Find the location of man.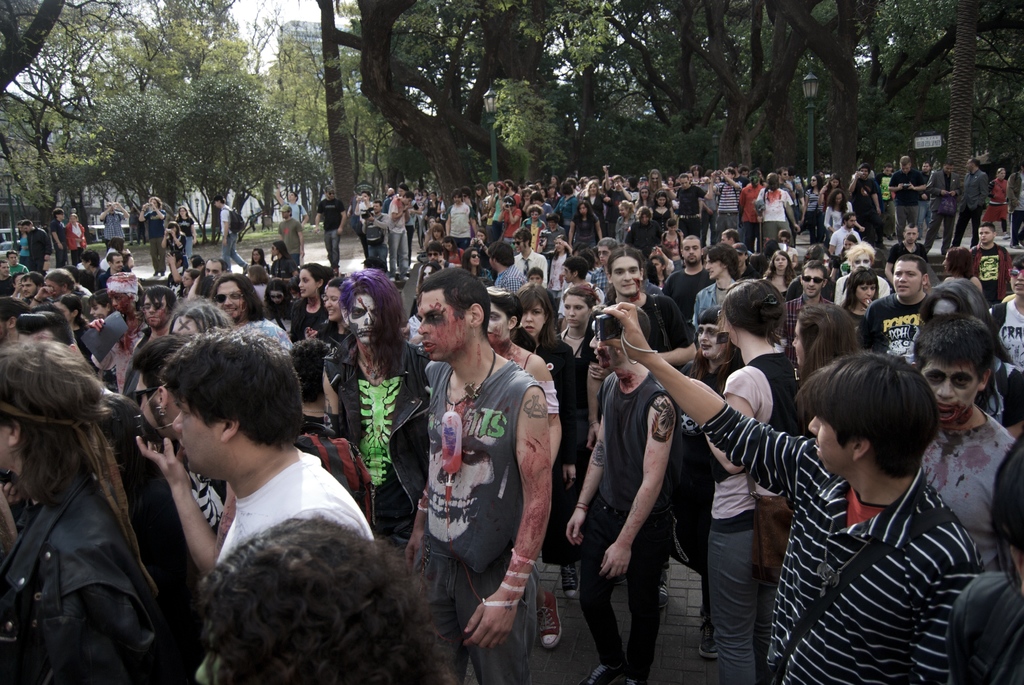
Location: (left=970, top=219, right=1011, bottom=306).
